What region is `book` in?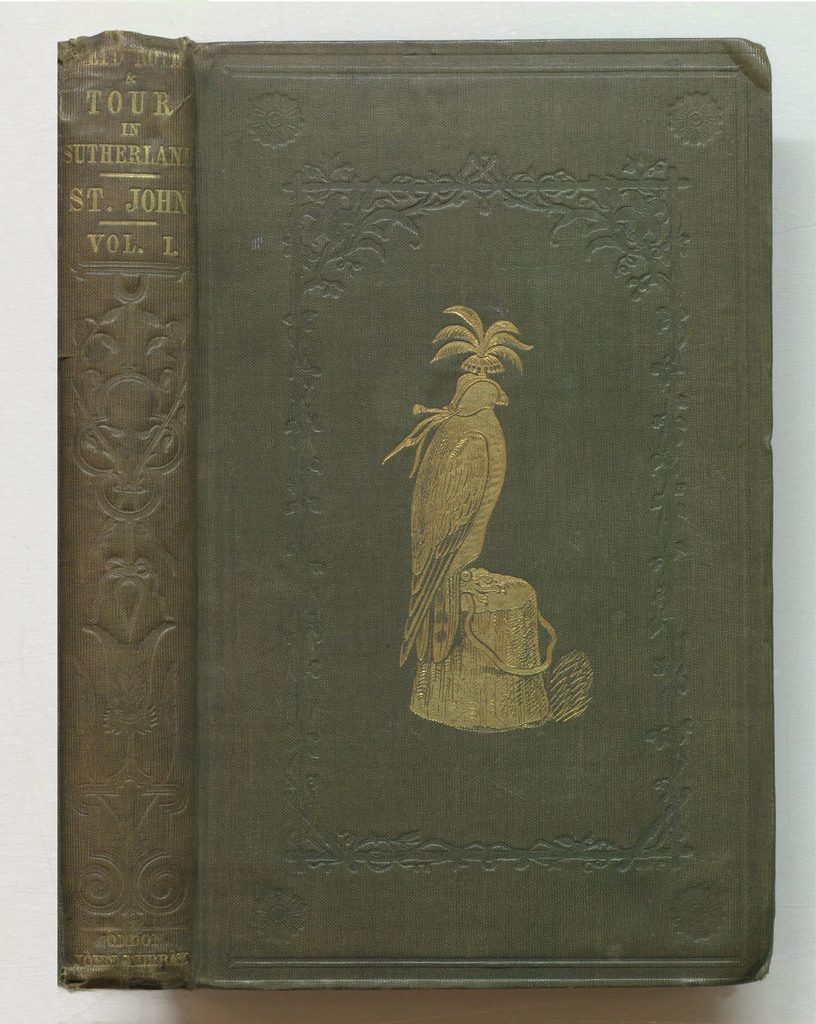
[x1=193, y1=35, x2=770, y2=984].
